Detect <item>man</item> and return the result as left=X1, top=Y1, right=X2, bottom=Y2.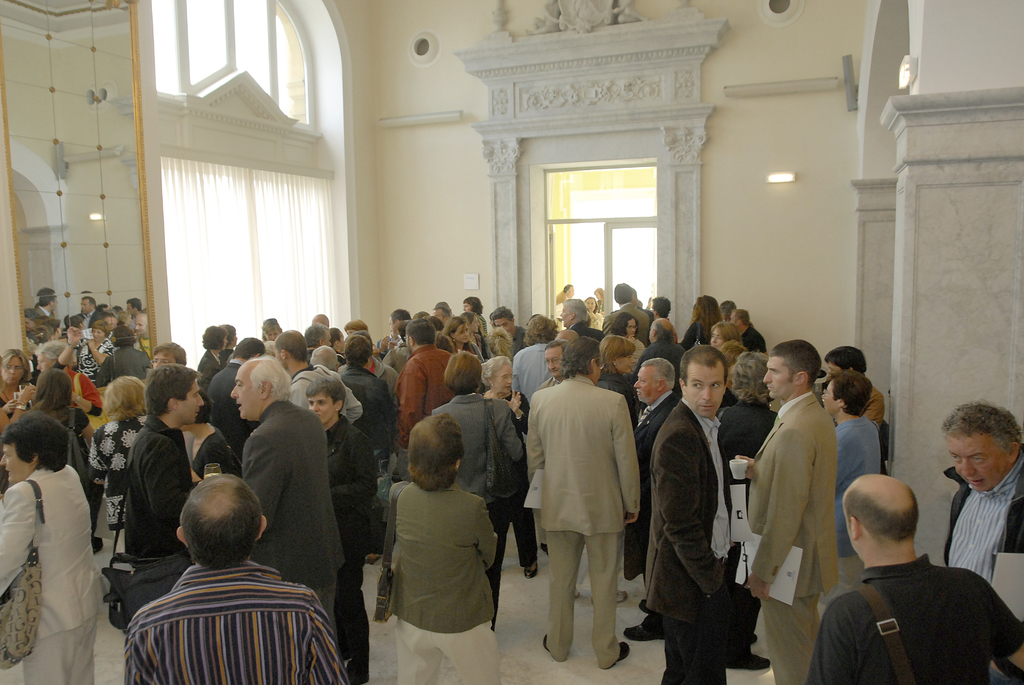
left=274, top=330, right=365, bottom=424.
